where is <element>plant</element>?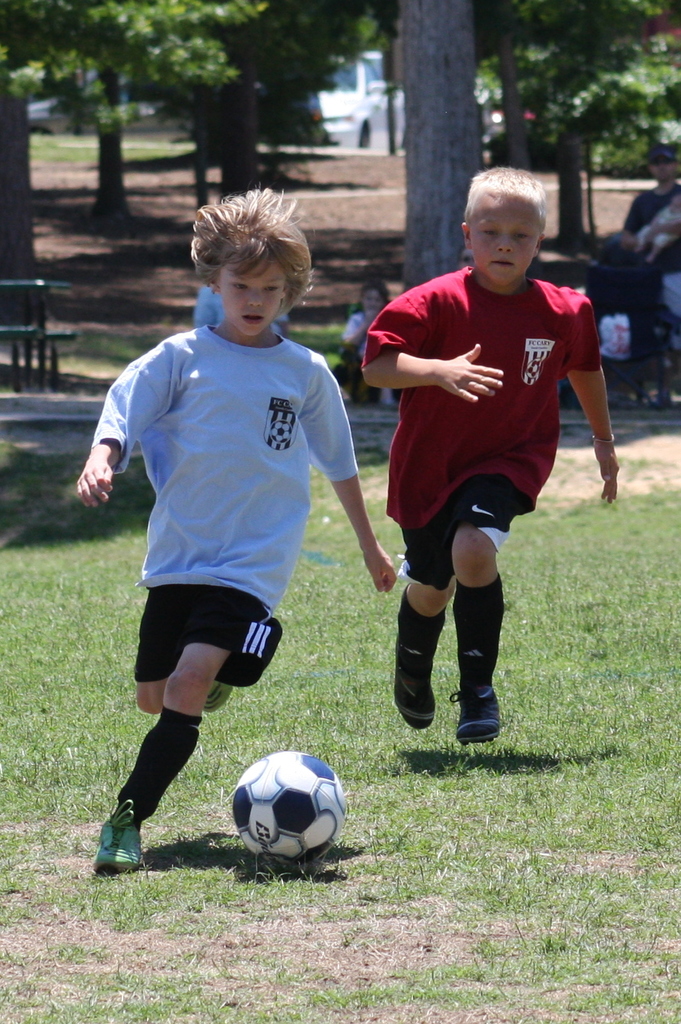
(x1=23, y1=136, x2=191, y2=165).
